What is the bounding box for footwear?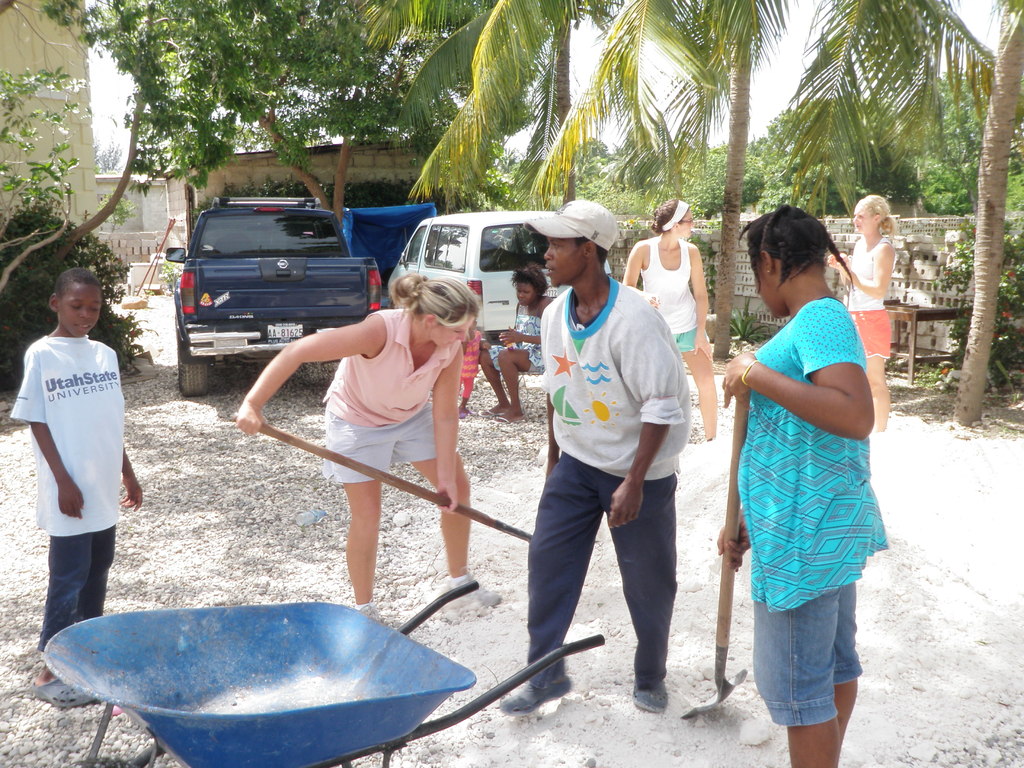
crop(352, 599, 374, 620).
